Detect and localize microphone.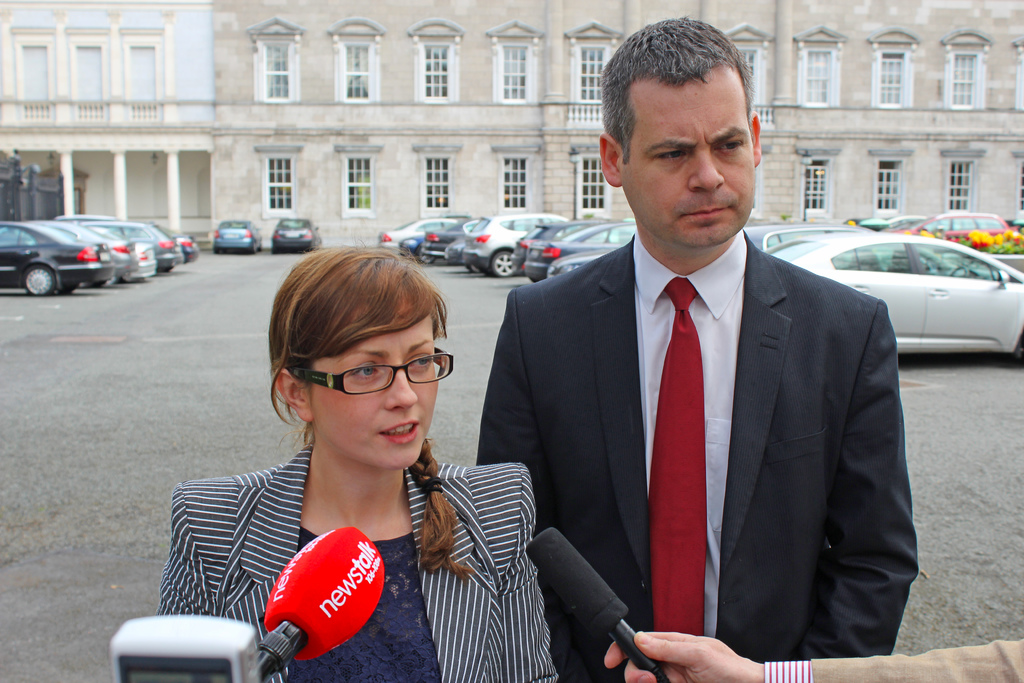
Localized at <box>254,525,383,681</box>.
